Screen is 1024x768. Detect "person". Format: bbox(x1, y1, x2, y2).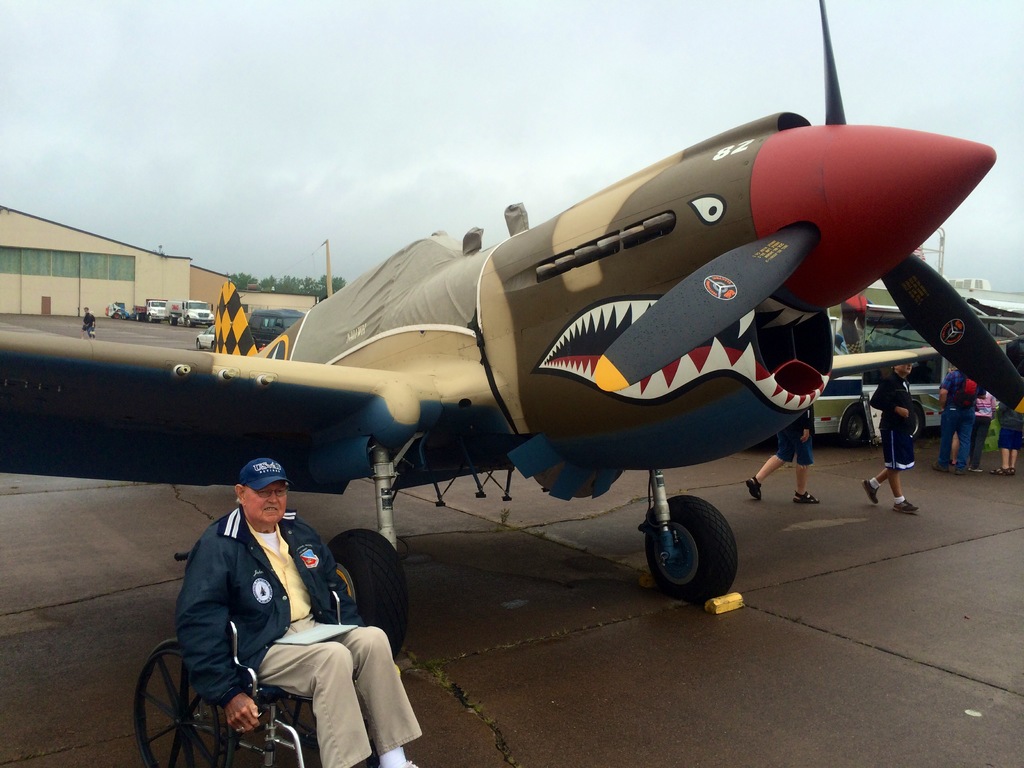
bbox(863, 360, 919, 513).
